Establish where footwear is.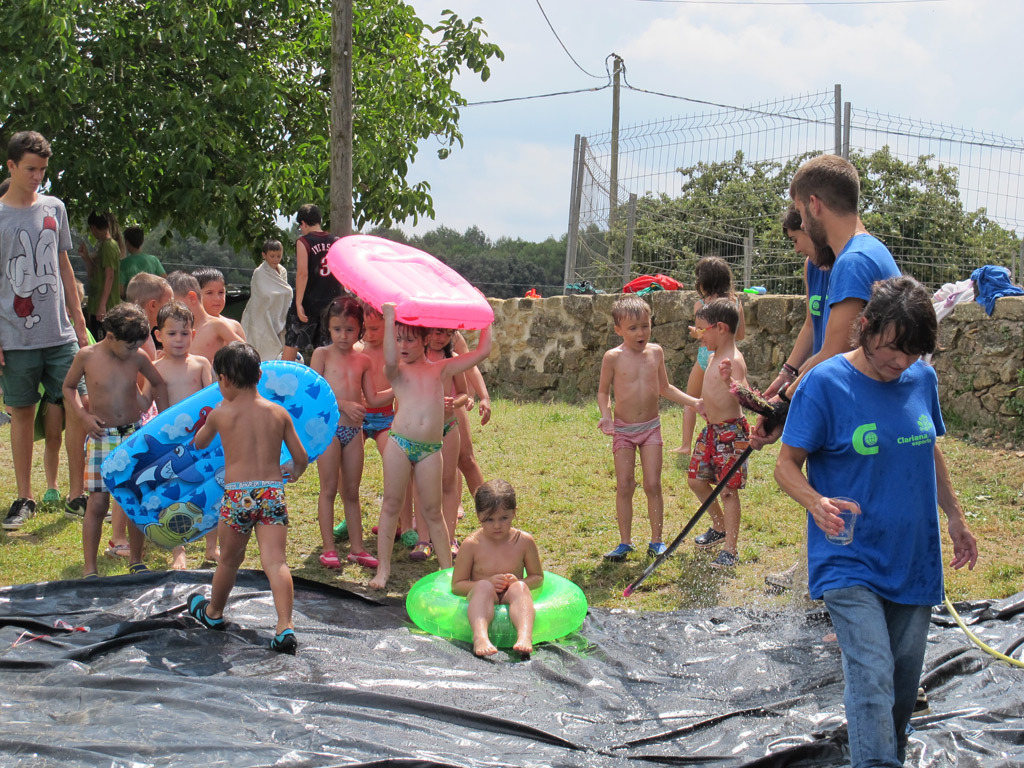
Established at l=704, t=547, r=735, b=572.
